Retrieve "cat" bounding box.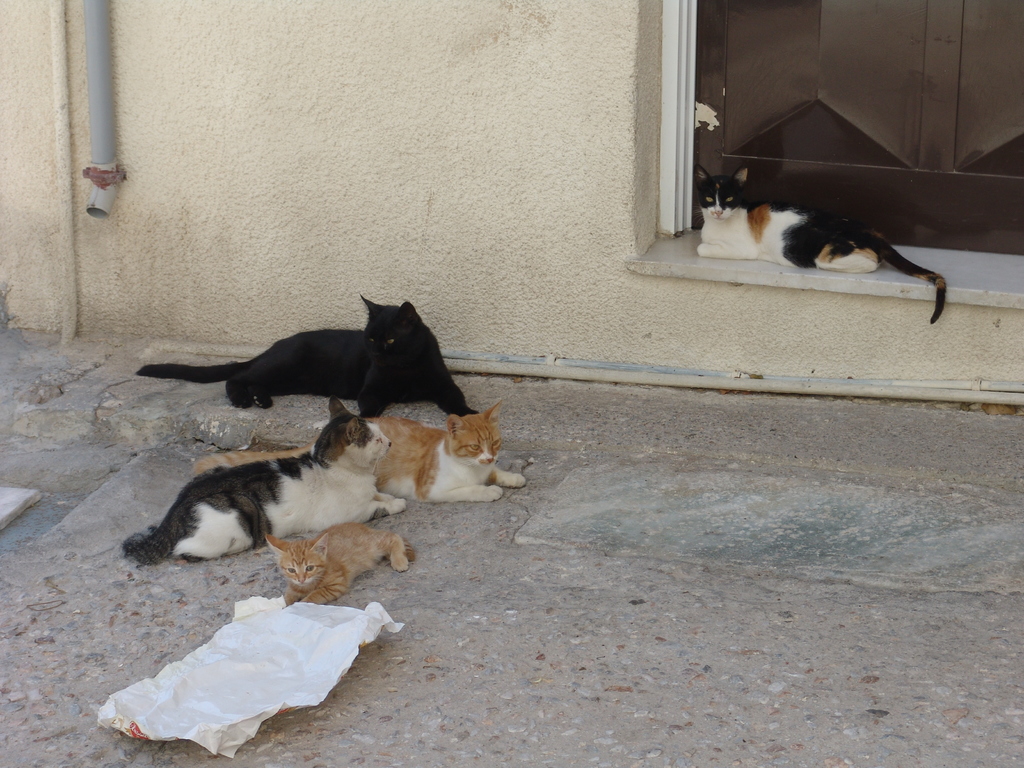
Bounding box: detection(143, 297, 476, 421).
